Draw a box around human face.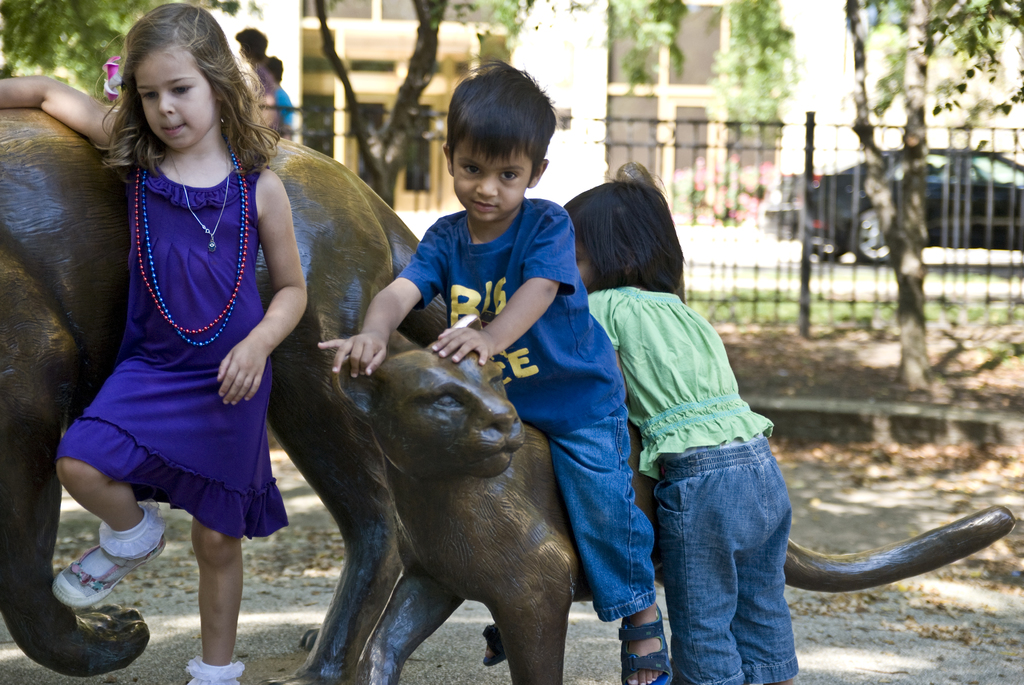
x1=454 y1=146 x2=524 y2=219.
